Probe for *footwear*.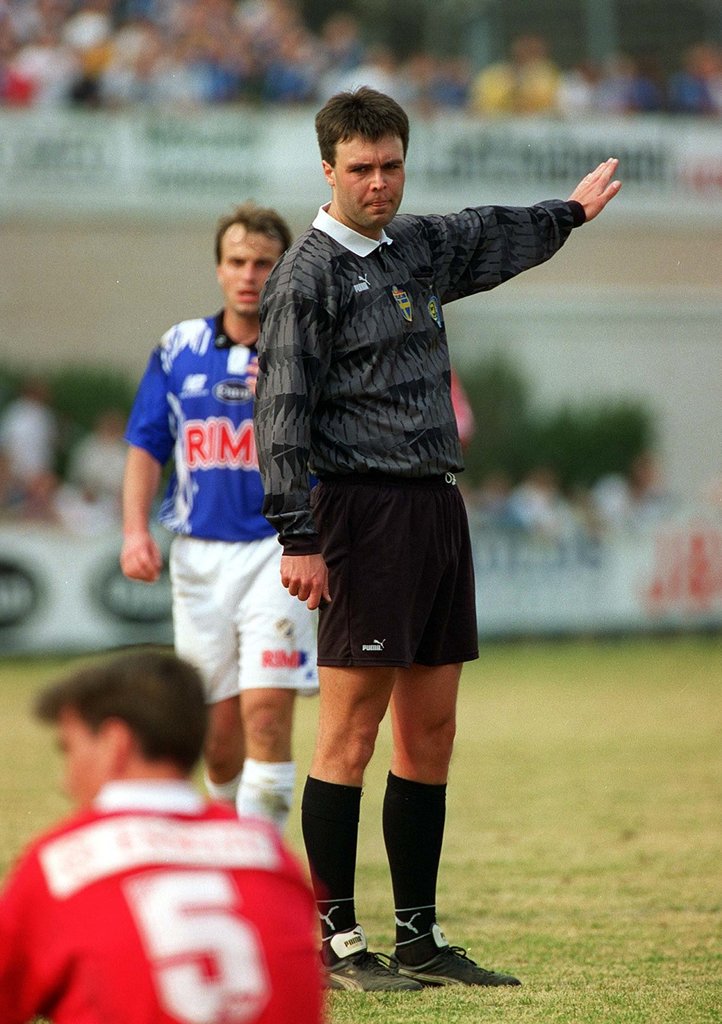
Probe result: {"x1": 384, "y1": 918, "x2": 524, "y2": 991}.
